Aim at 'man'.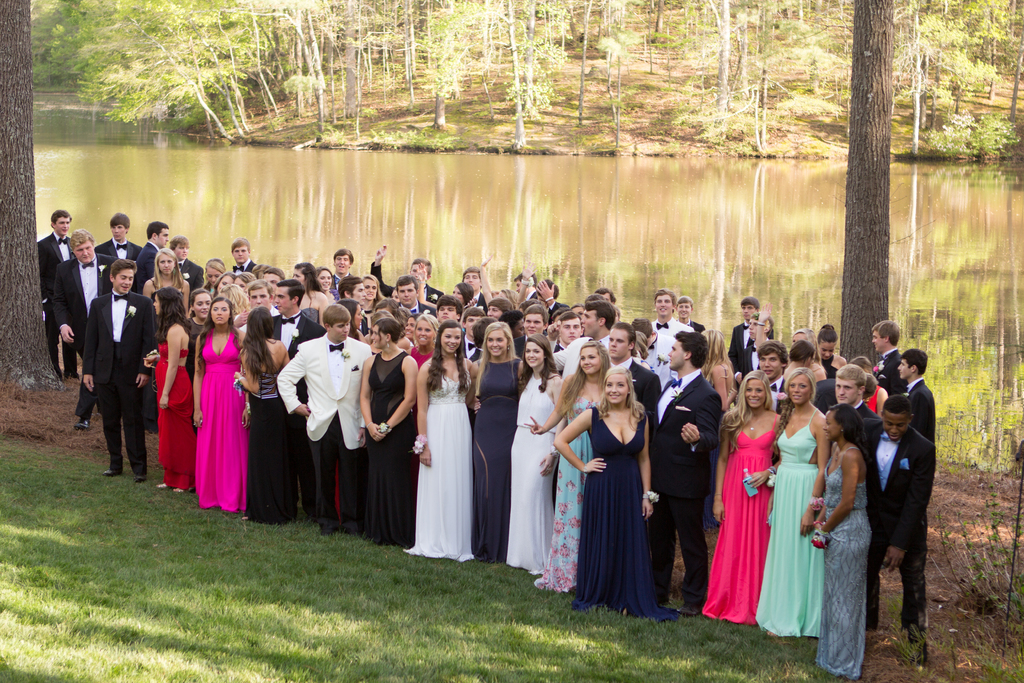
Aimed at bbox(732, 295, 776, 370).
